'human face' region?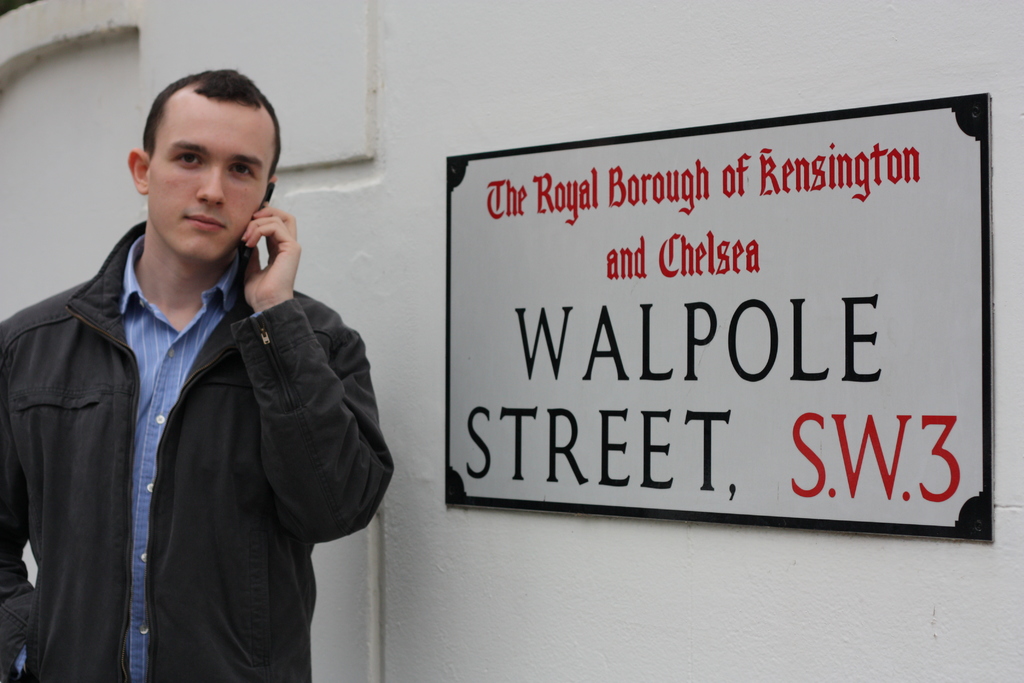
144:95:274:260
